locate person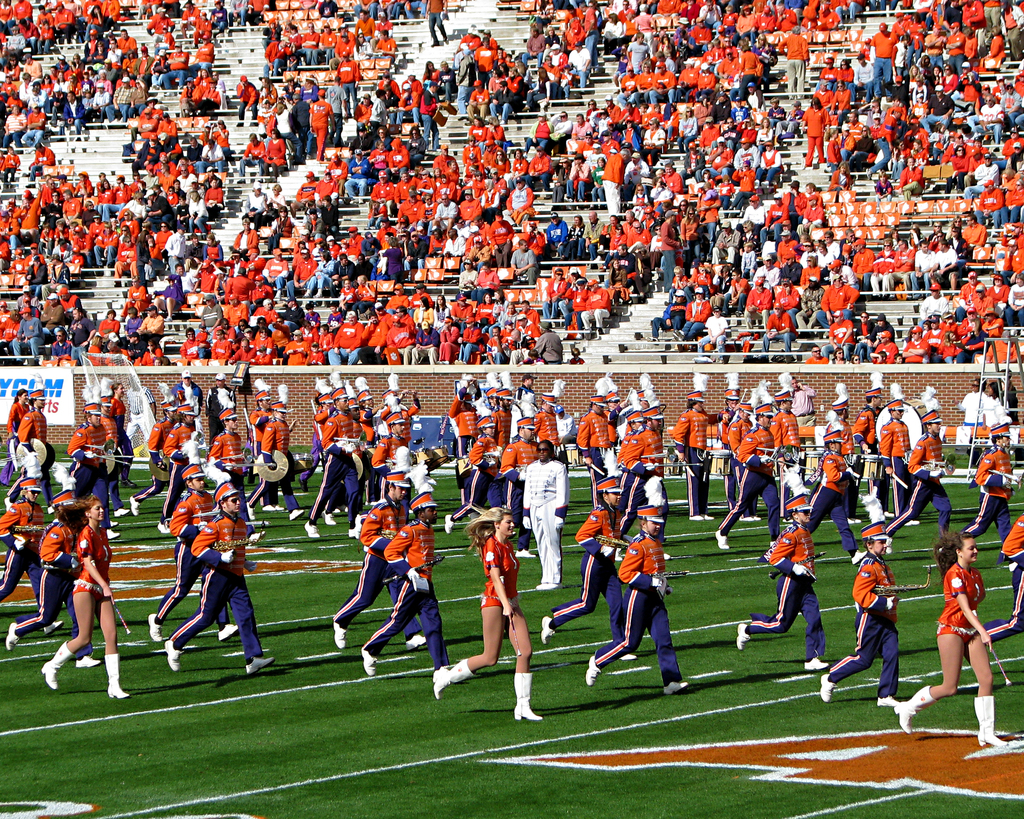
<region>303, 374, 363, 541</region>
